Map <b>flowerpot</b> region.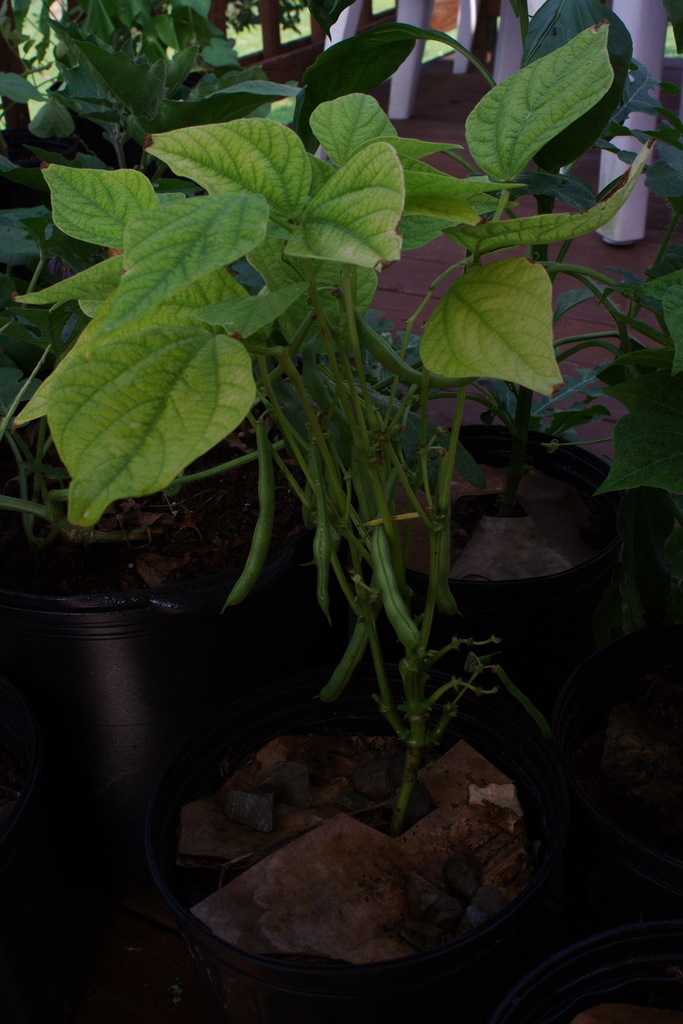
Mapped to BBox(0, 592, 162, 896).
